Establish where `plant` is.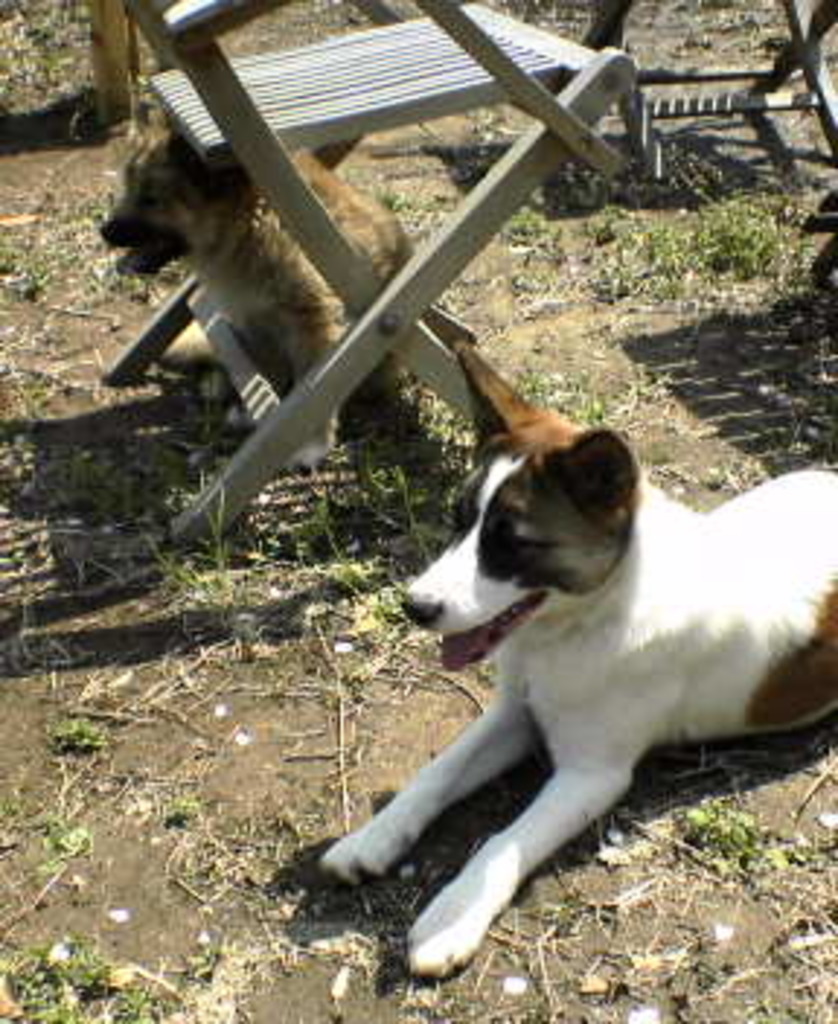
Established at select_region(538, 890, 626, 957).
